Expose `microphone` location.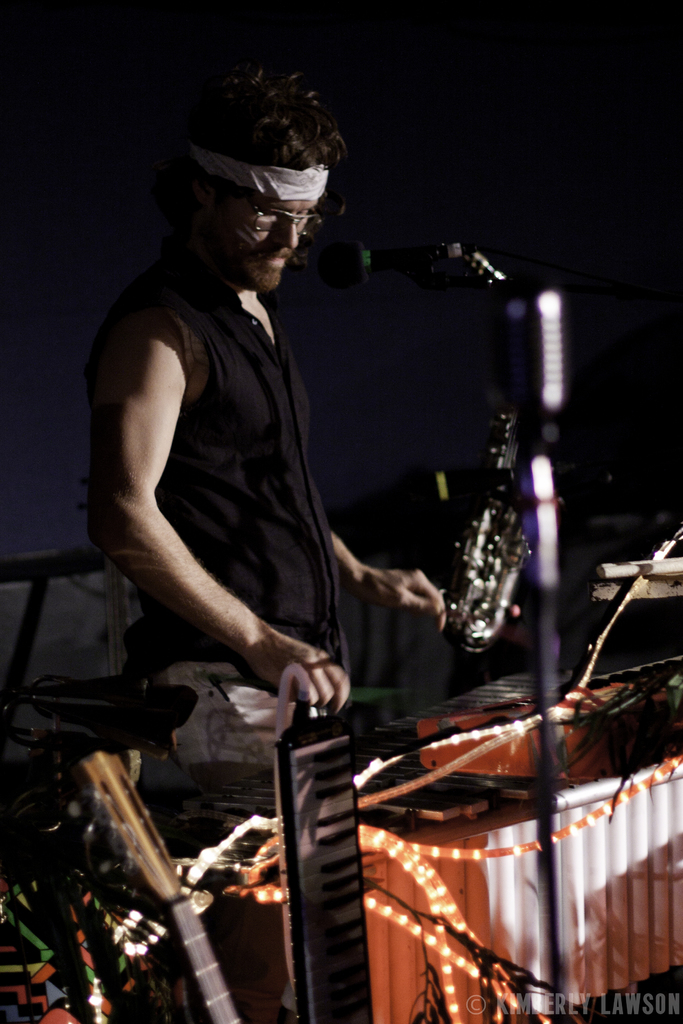
Exposed at bbox(506, 287, 569, 417).
